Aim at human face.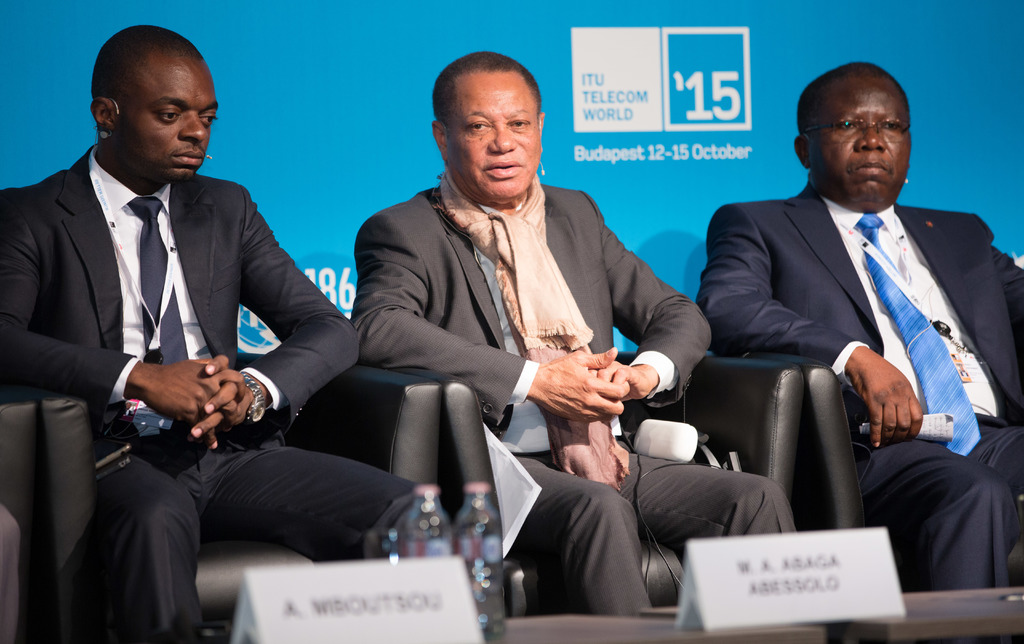
Aimed at detection(120, 66, 221, 181).
